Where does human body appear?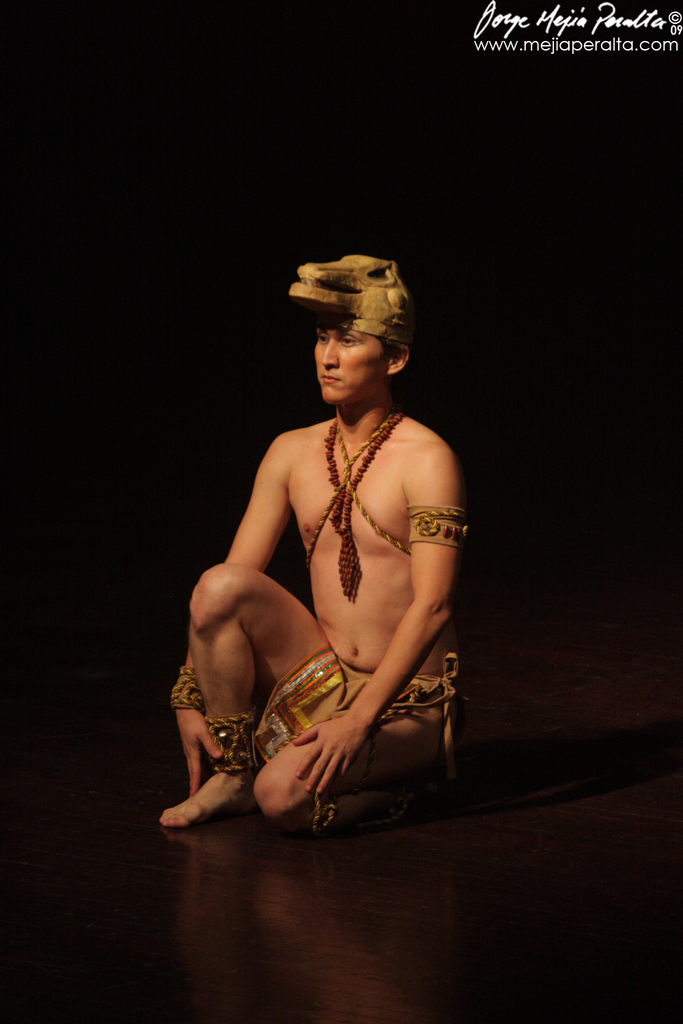
Appears at <region>156, 312, 464, 836</region>.
